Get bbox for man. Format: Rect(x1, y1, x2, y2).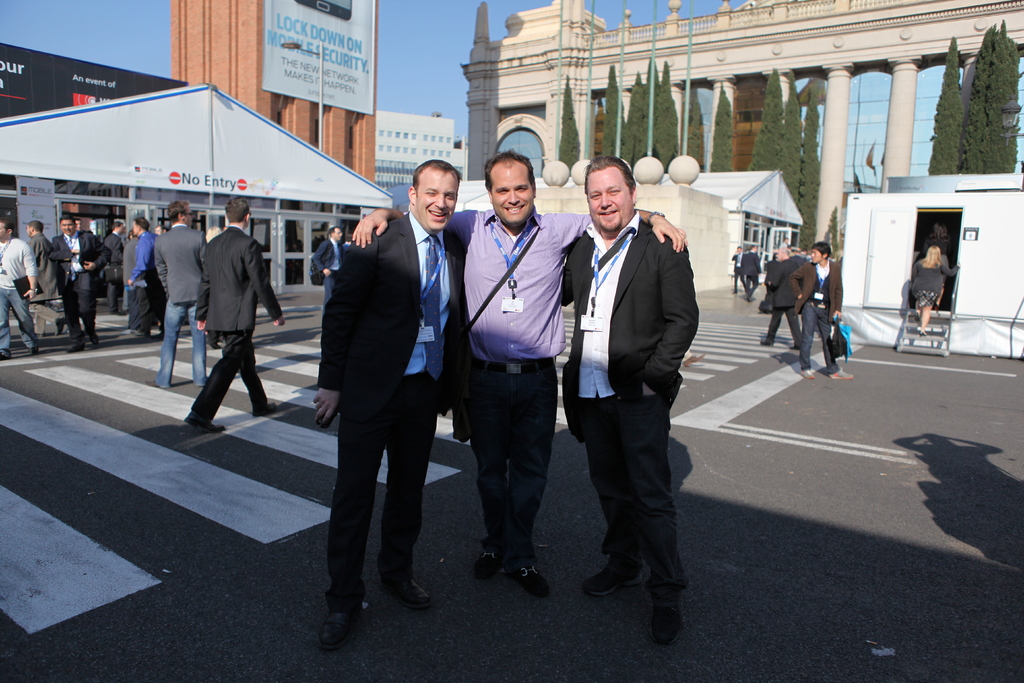
Rect(26, 218, 64, 334).
